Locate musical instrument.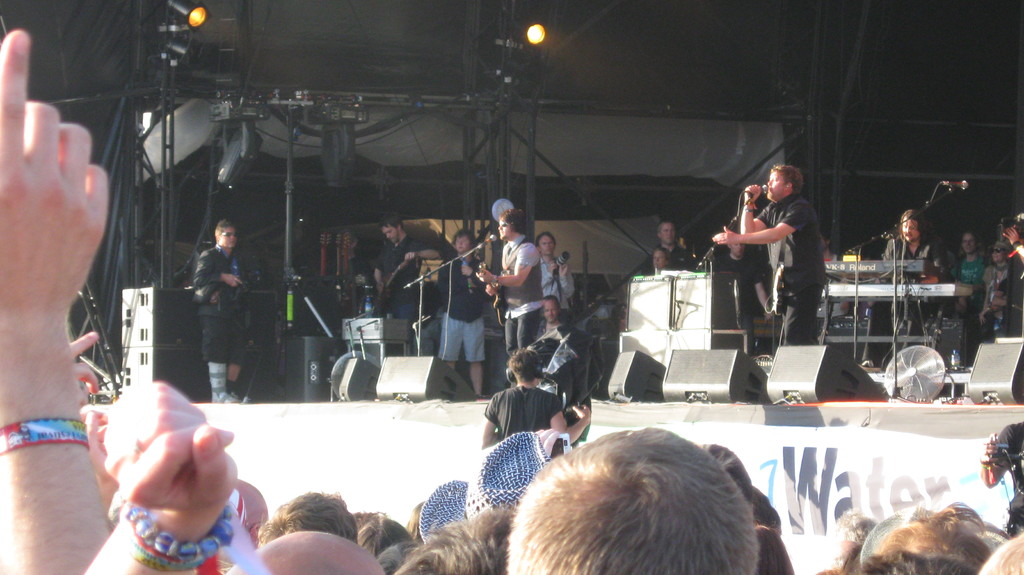
Bounding box: select_region(364, 267, 422, 303).
